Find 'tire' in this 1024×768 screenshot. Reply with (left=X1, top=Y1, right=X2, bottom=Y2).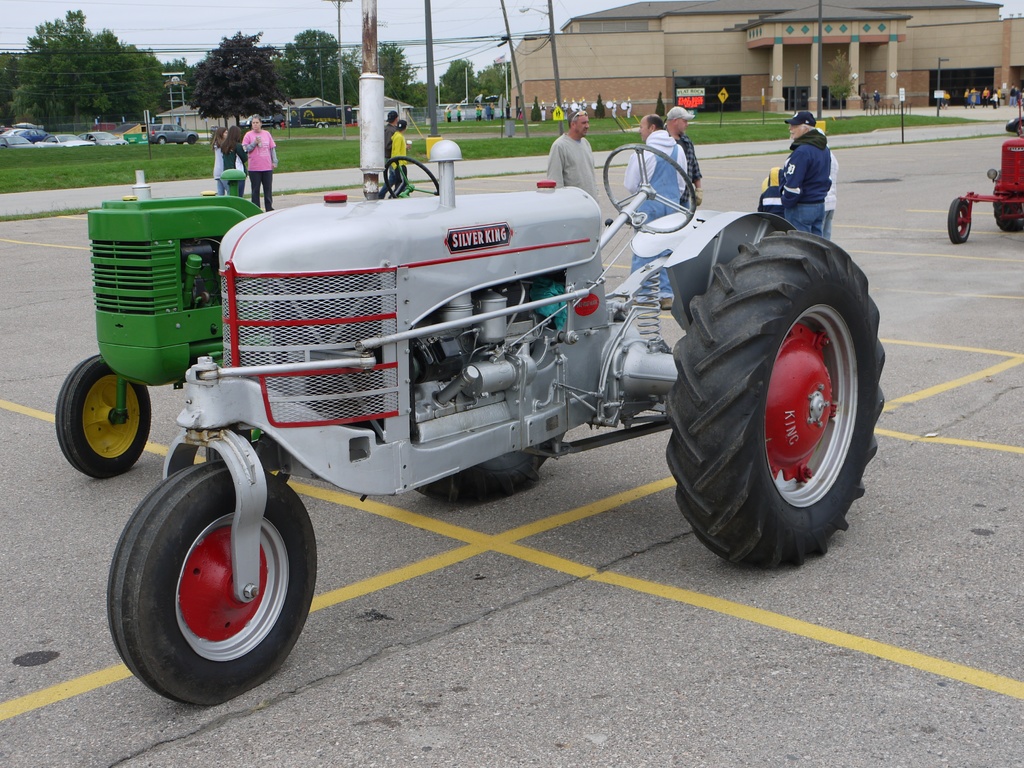
(left=188, top=134, right=200, bottom=145).
